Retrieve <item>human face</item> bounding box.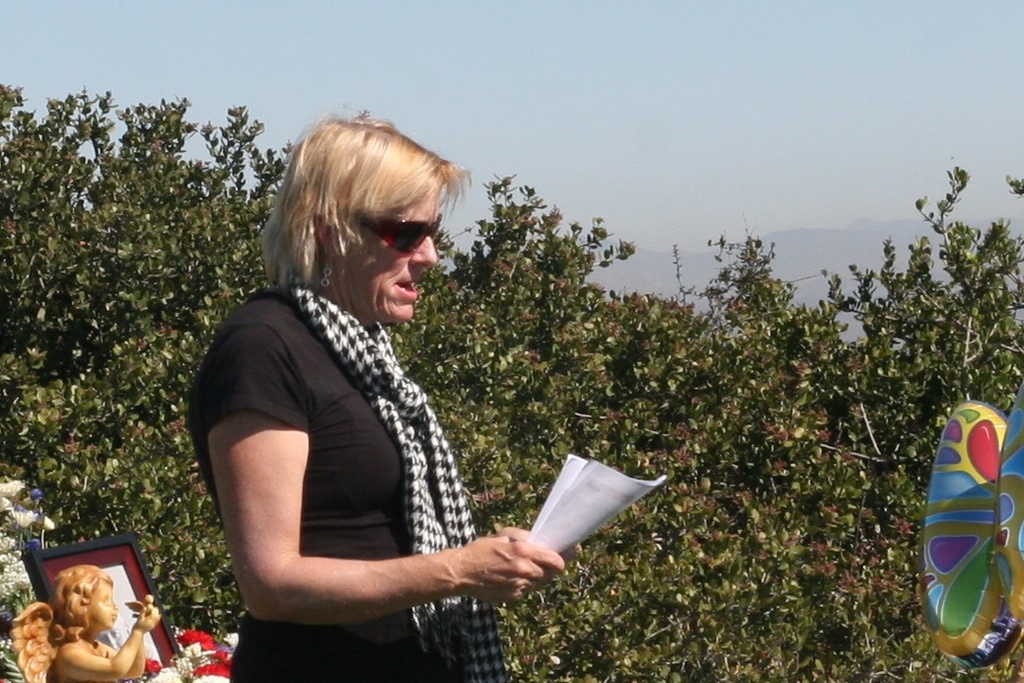
Bounding box: crop(84, 576, 119, 631).
